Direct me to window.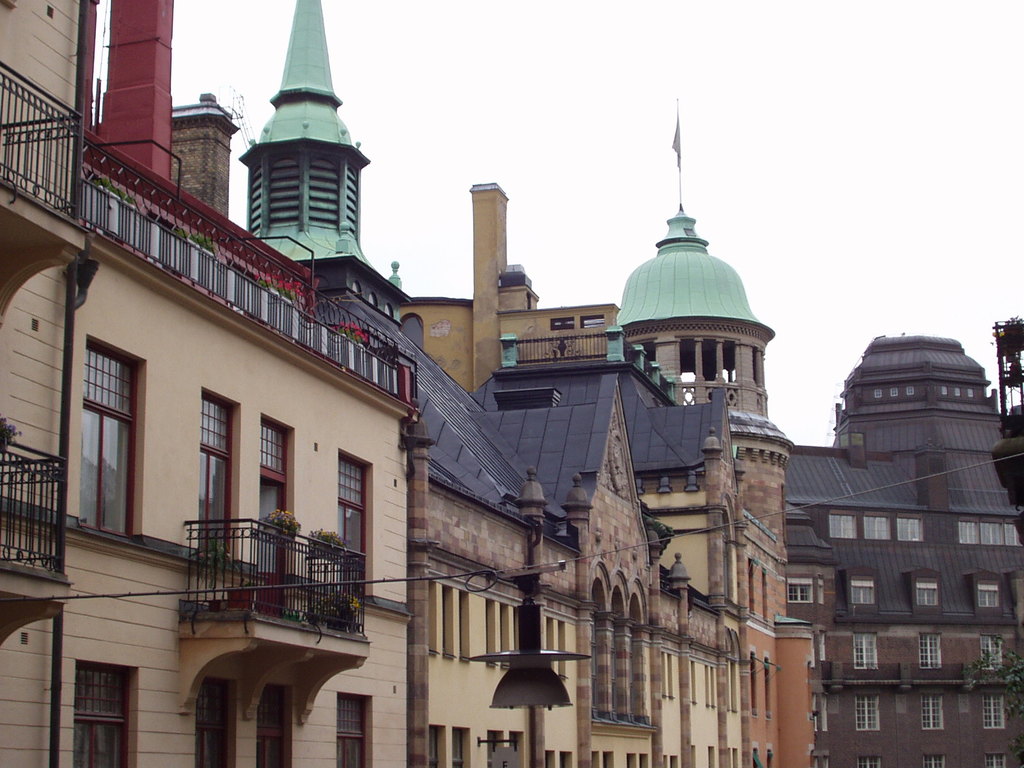
Direction: (485, 601, 520, 671).
